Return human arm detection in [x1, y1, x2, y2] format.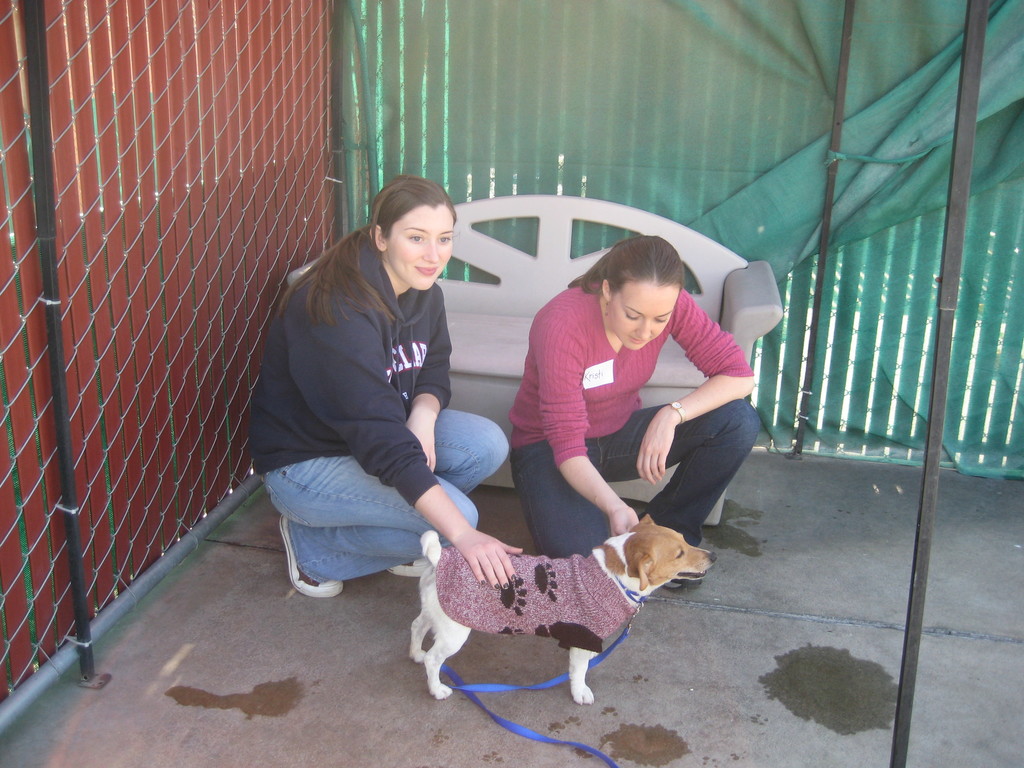
[536, 329, 637, 537].
